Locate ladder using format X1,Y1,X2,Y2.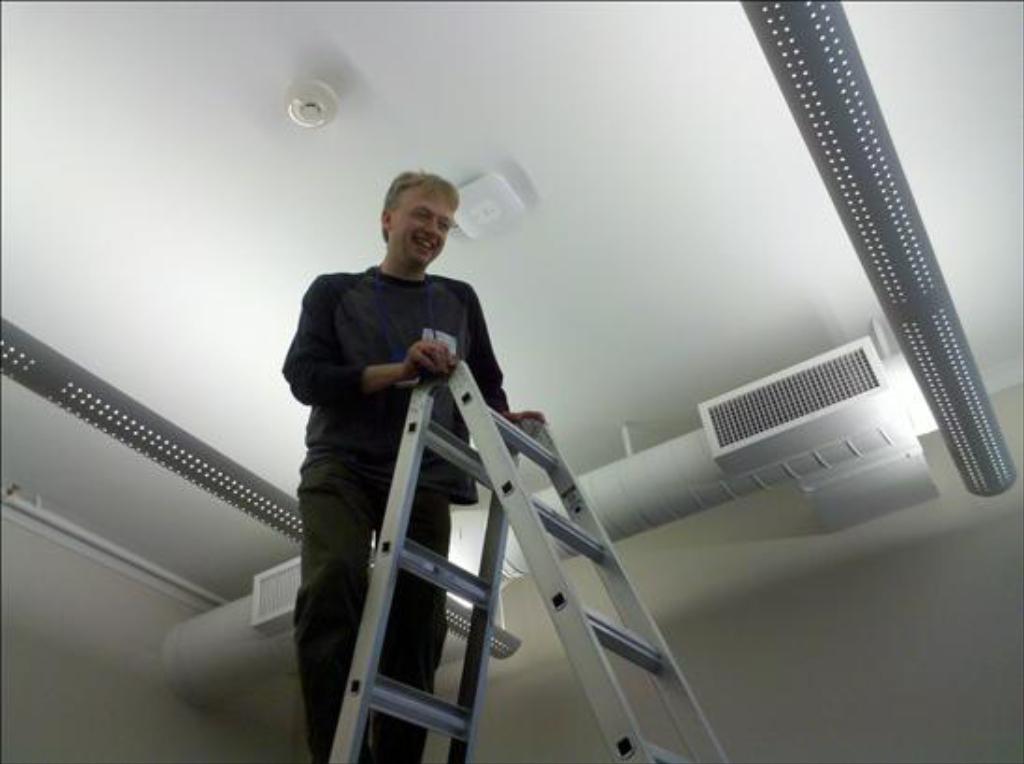
325,357,736,762.
